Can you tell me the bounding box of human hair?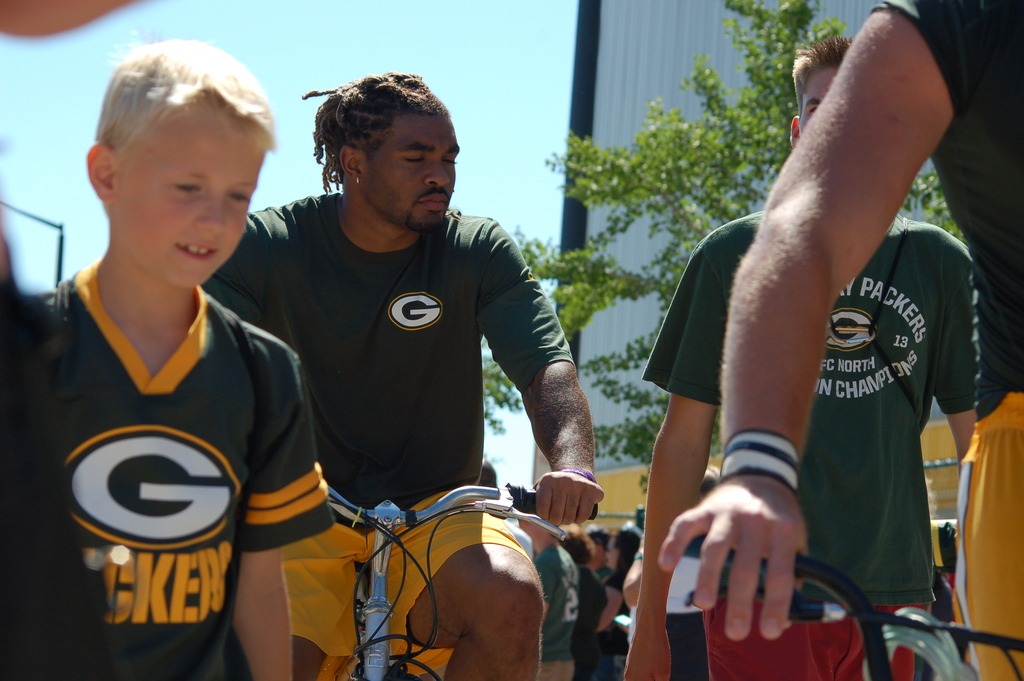
(x1=95, y1=28, x2=280, y2=214).
